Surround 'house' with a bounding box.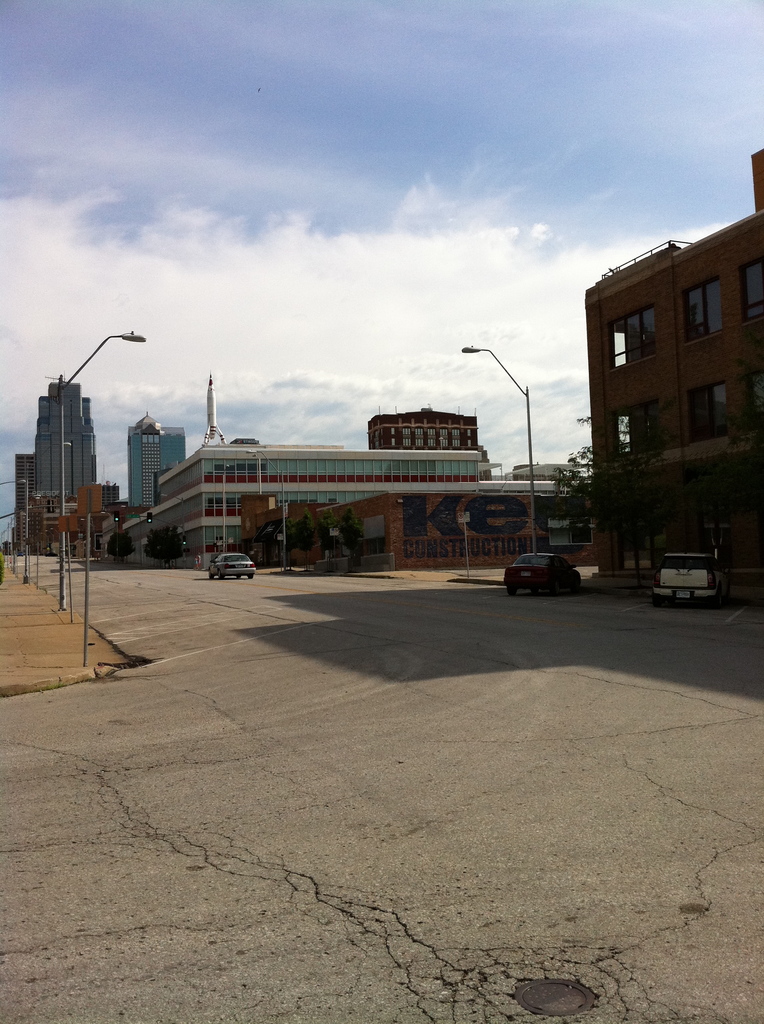
Rect(371, 409, 484, 451).
